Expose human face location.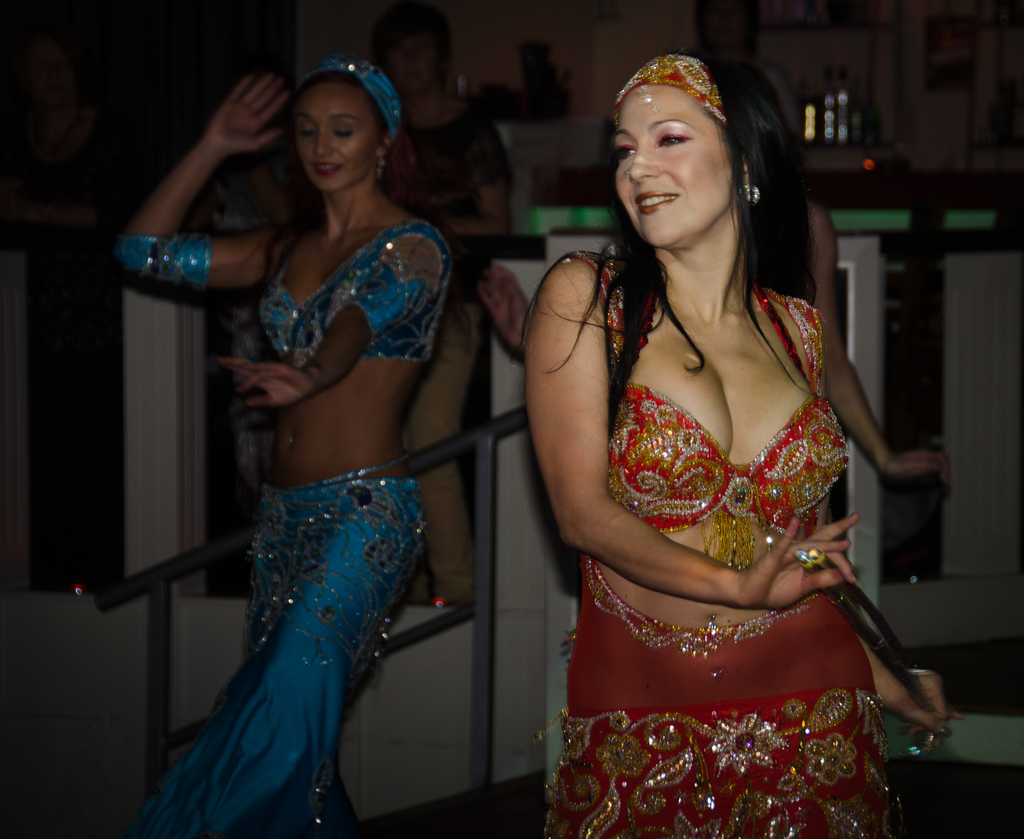
Exposed at (289, 84, 385, 197).
